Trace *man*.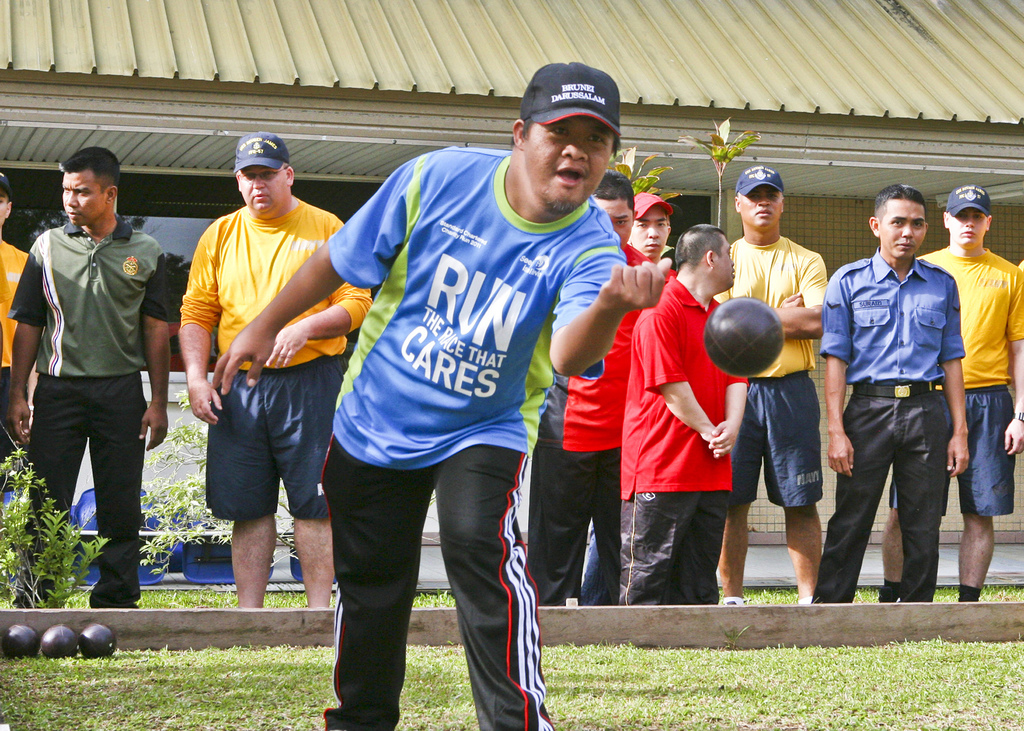
Traced to 880/183/1023/602.
